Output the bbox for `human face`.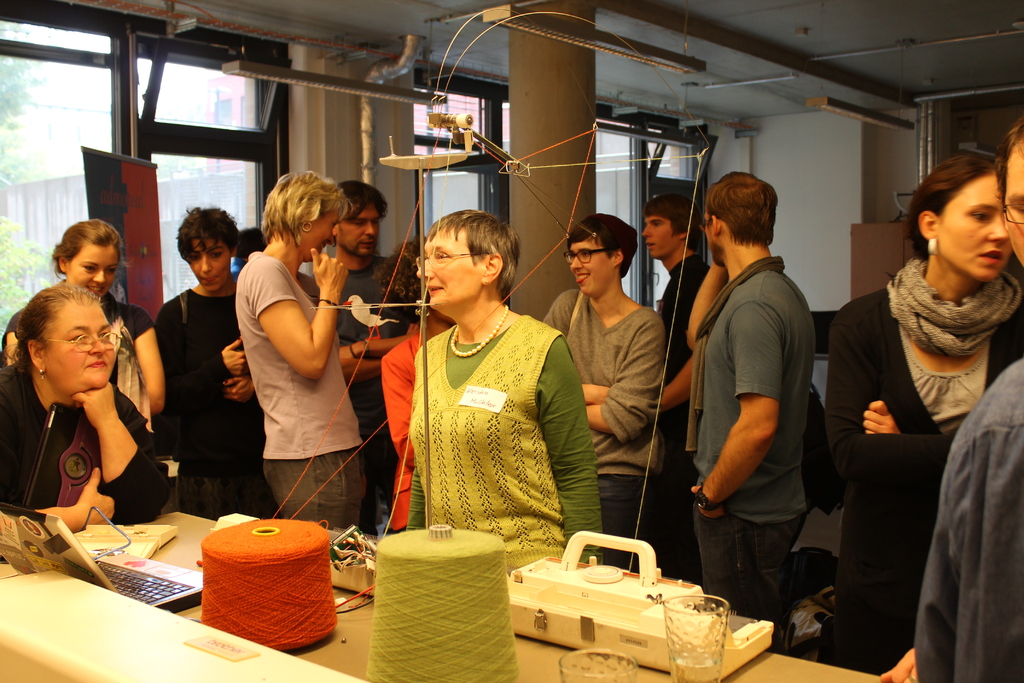
<bbox>566, 238, 626, 297</bbox>.
